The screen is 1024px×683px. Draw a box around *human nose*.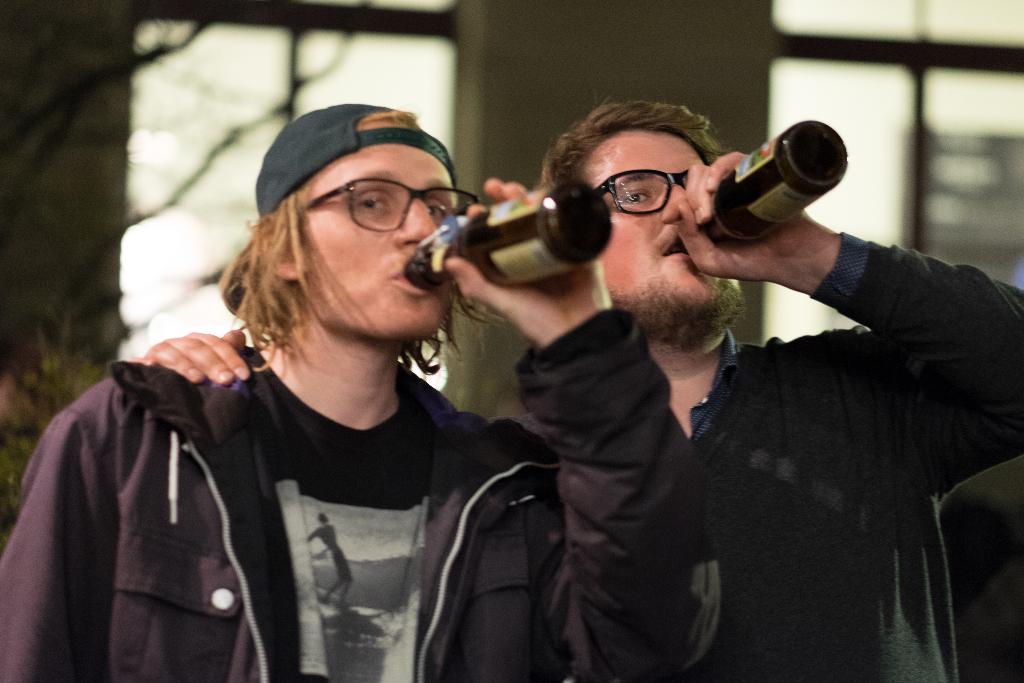
[661, 185, 692, 220].
